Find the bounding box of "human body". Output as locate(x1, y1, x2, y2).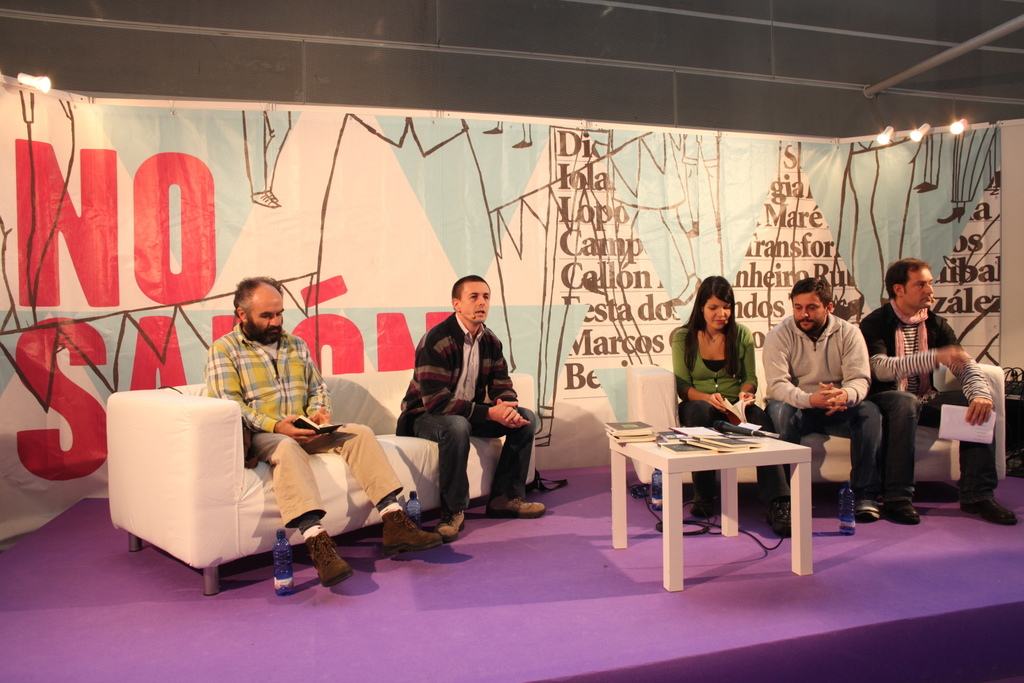
locate(758, 278, 890, 514).
